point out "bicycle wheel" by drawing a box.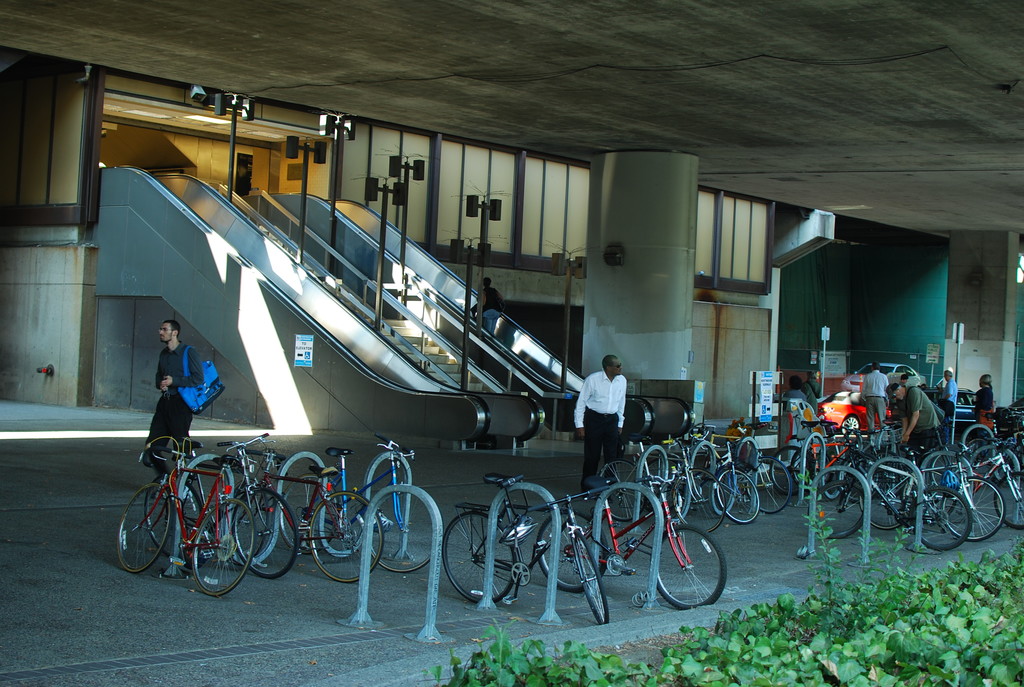
(left=657, top=527, right=726, bottom=621).
